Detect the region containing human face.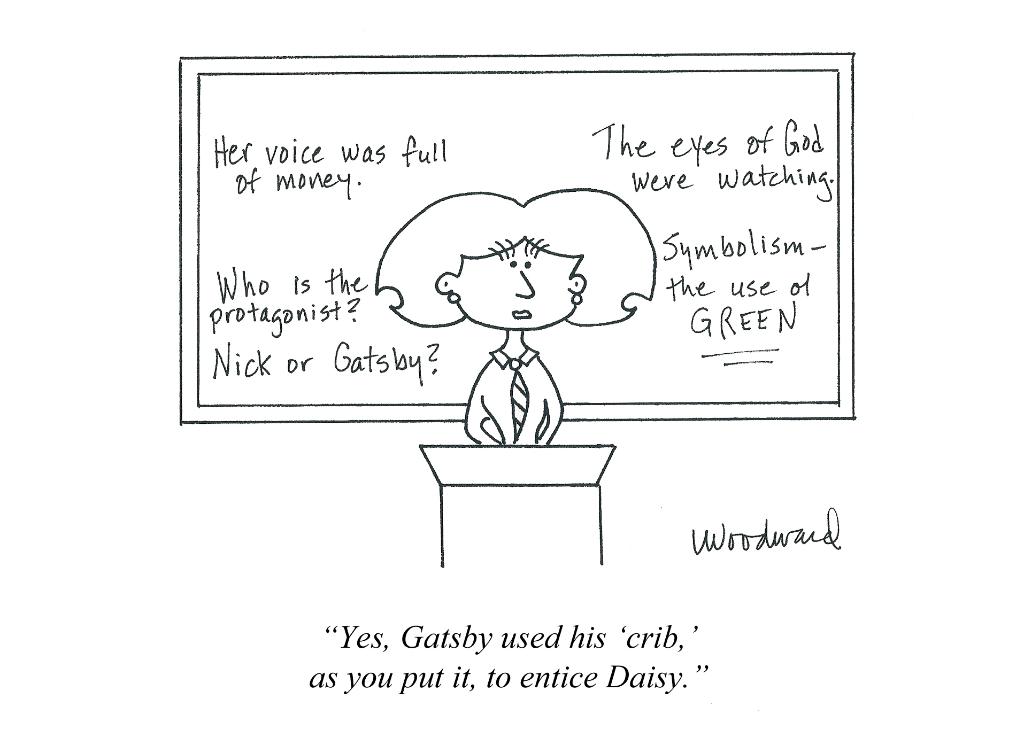
x1=444, y1=231, x2=585, y2=329.
